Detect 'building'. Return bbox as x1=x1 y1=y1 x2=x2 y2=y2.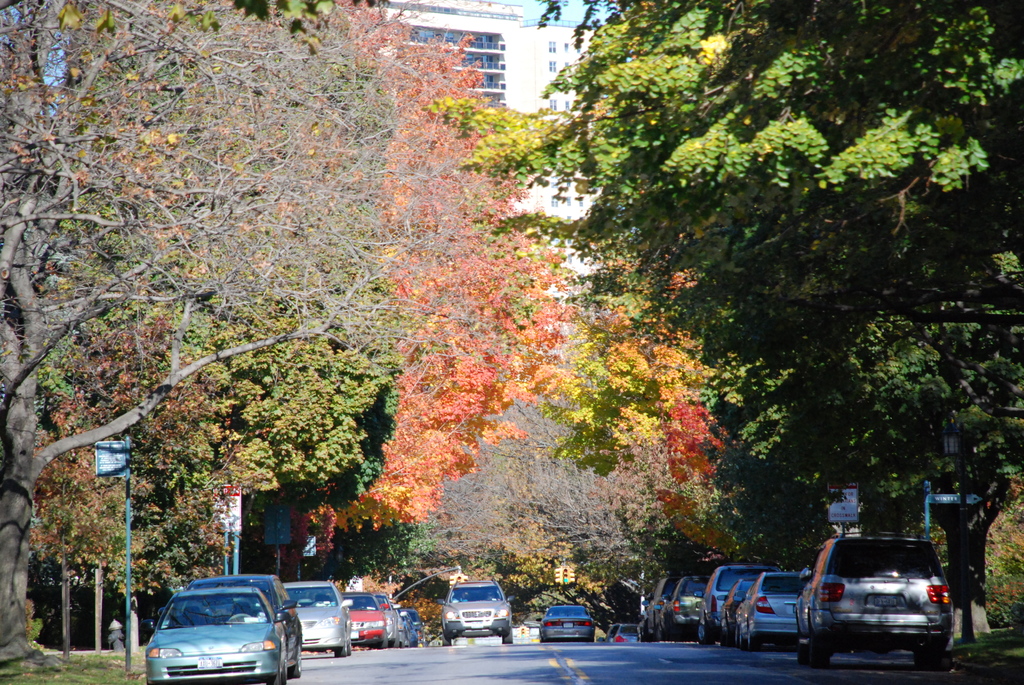
x1=351 y1=0 x2=623 y2=333.
